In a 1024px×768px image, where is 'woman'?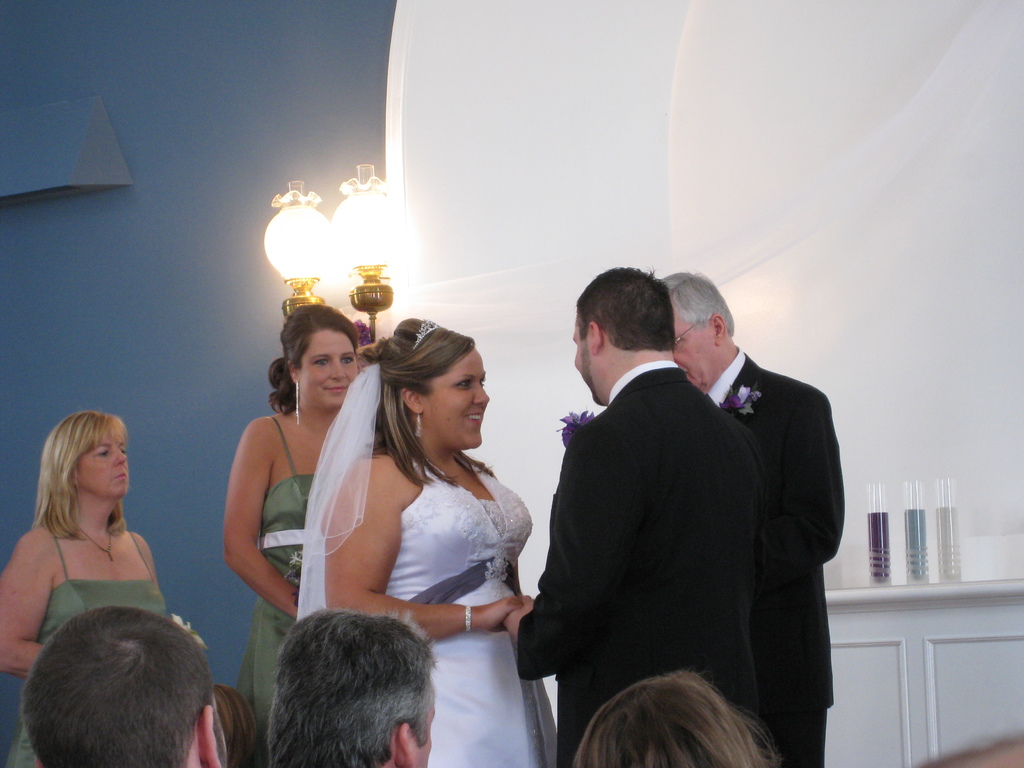
[576,667,777,767].
